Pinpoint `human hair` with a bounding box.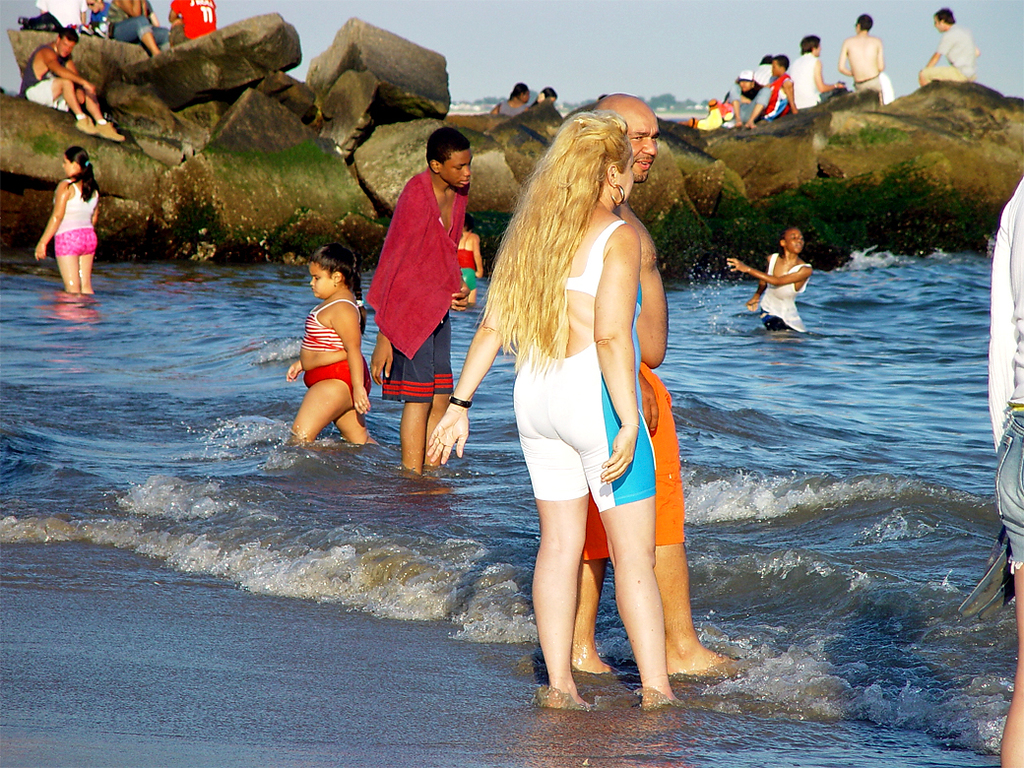
[left=771, top=53, right=790, bottom=74].
